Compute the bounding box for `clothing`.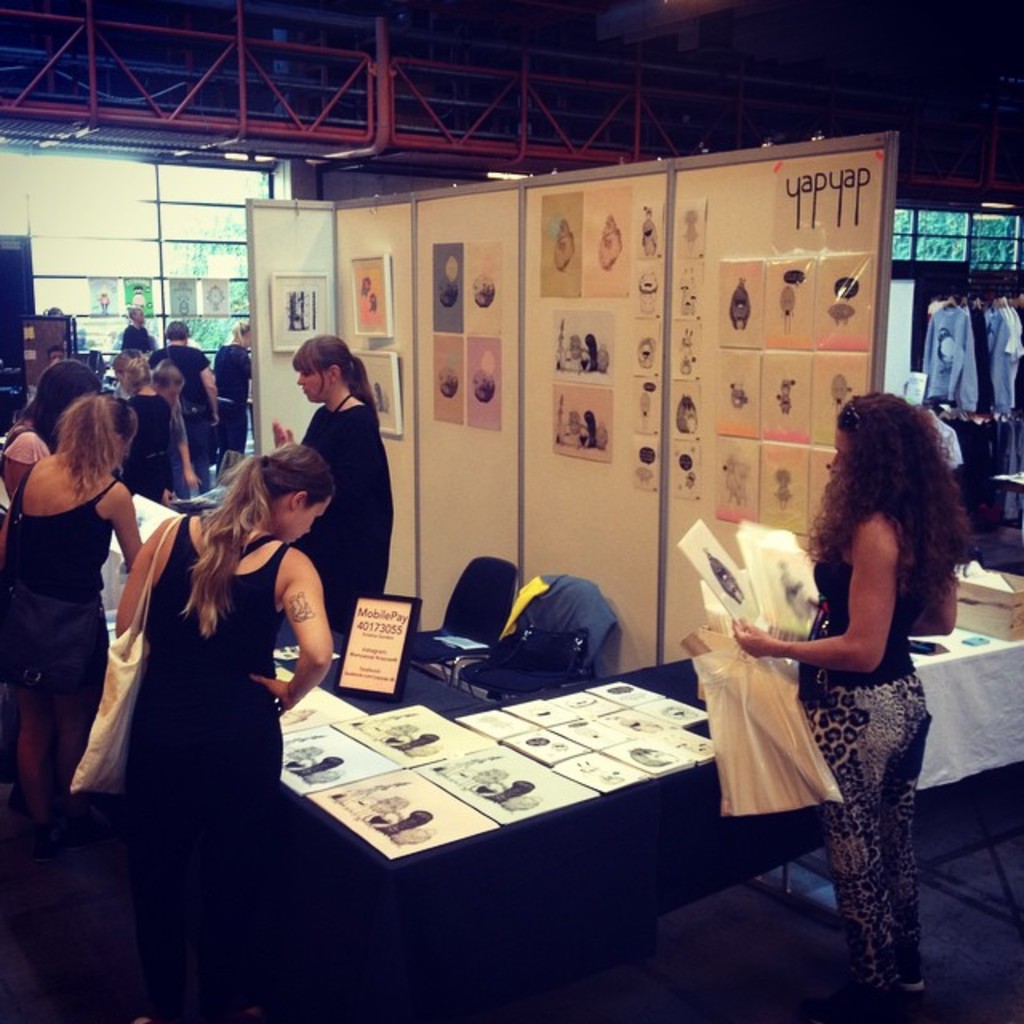
select_region(126, 512, 293, 1018).
